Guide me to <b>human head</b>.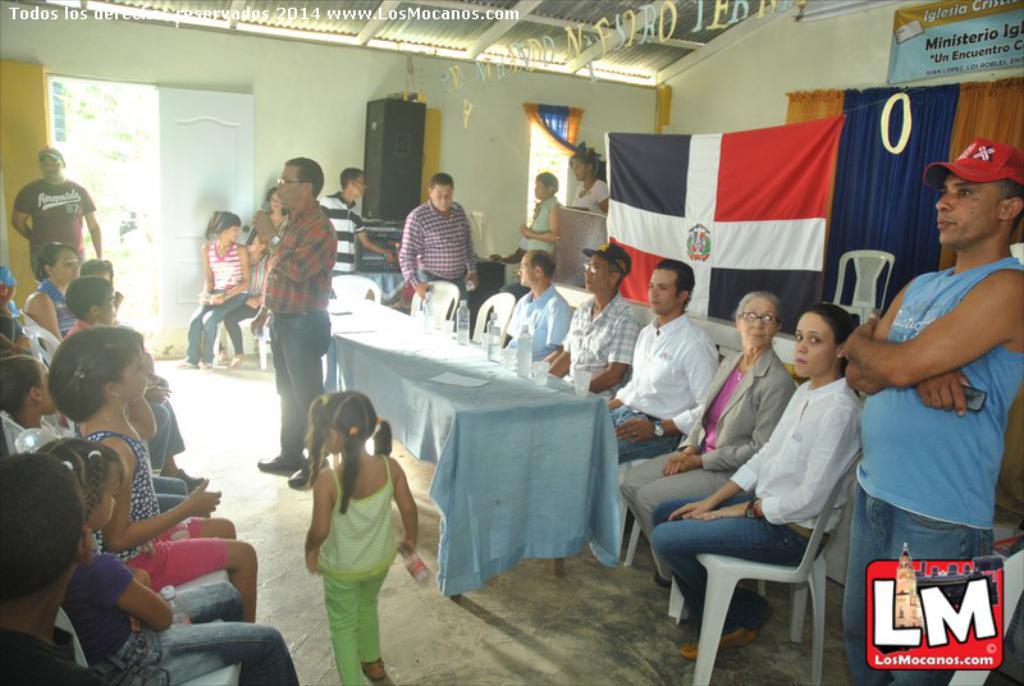
Guidance: 81,257,116,284.
